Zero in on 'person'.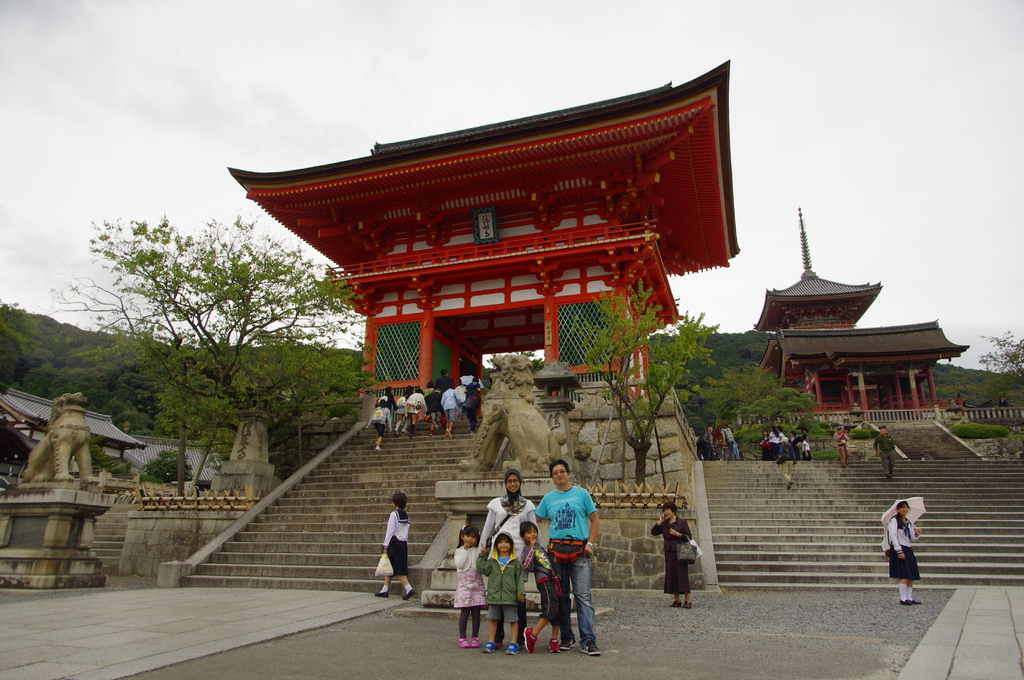
Zeroed in: locate(755, 416, 801, 468).
